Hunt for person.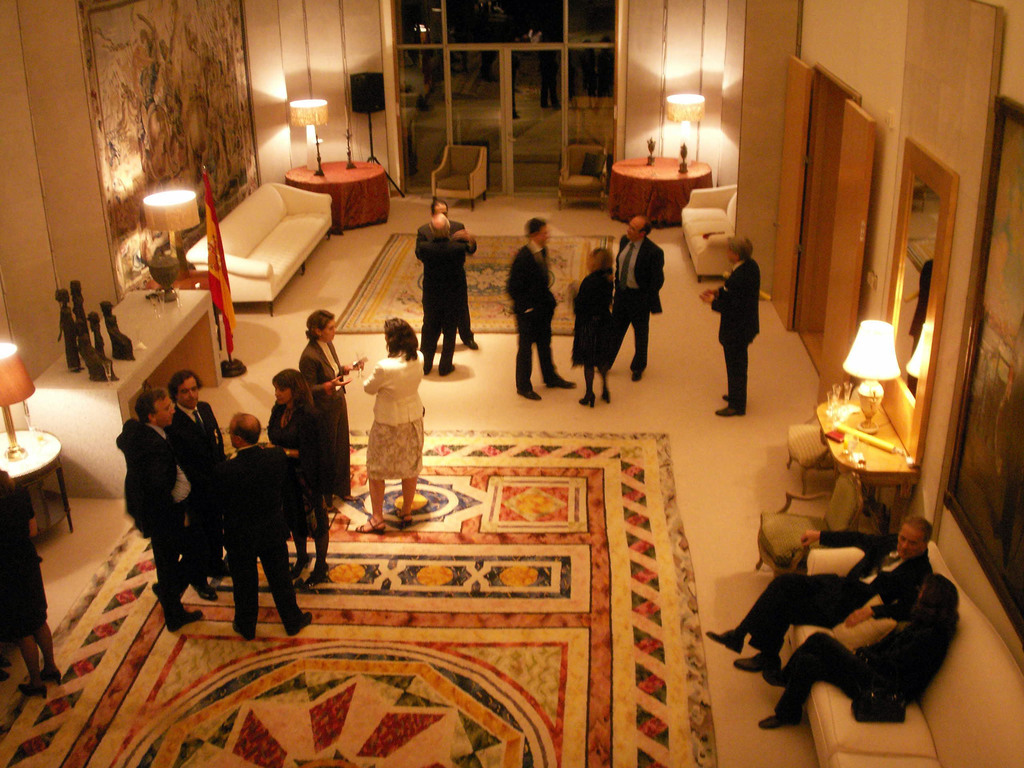
Hunted down at 758, 570, 959, 728.
